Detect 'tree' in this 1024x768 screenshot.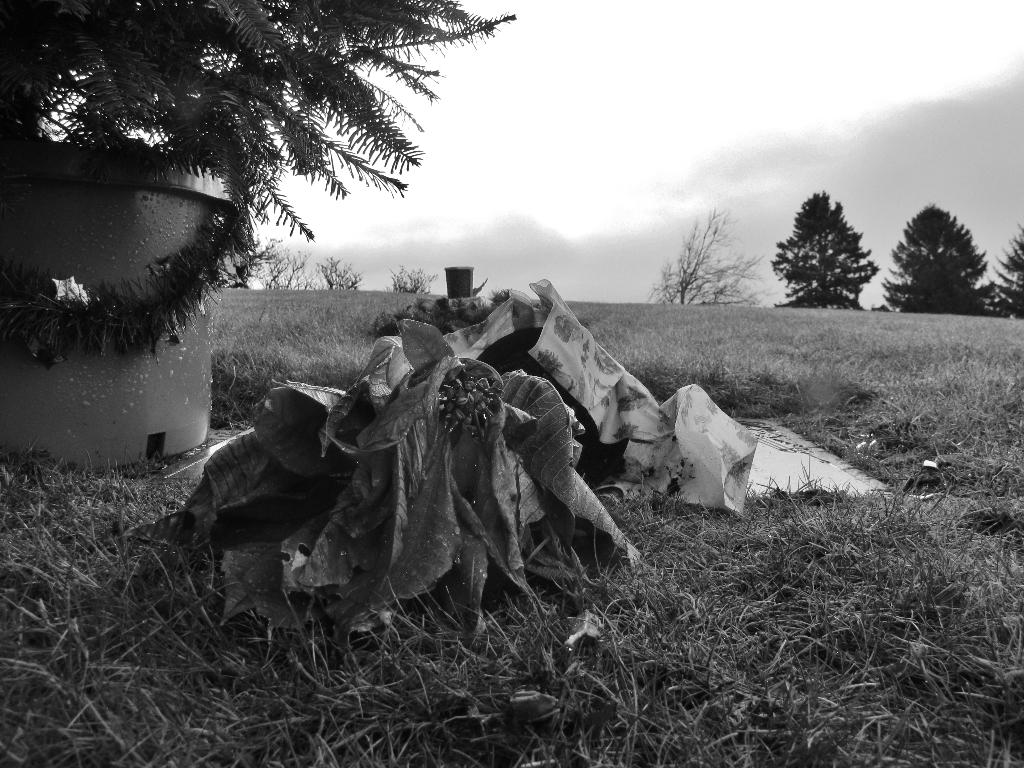
Detection: l=384, t=268, r=428, b=290.
